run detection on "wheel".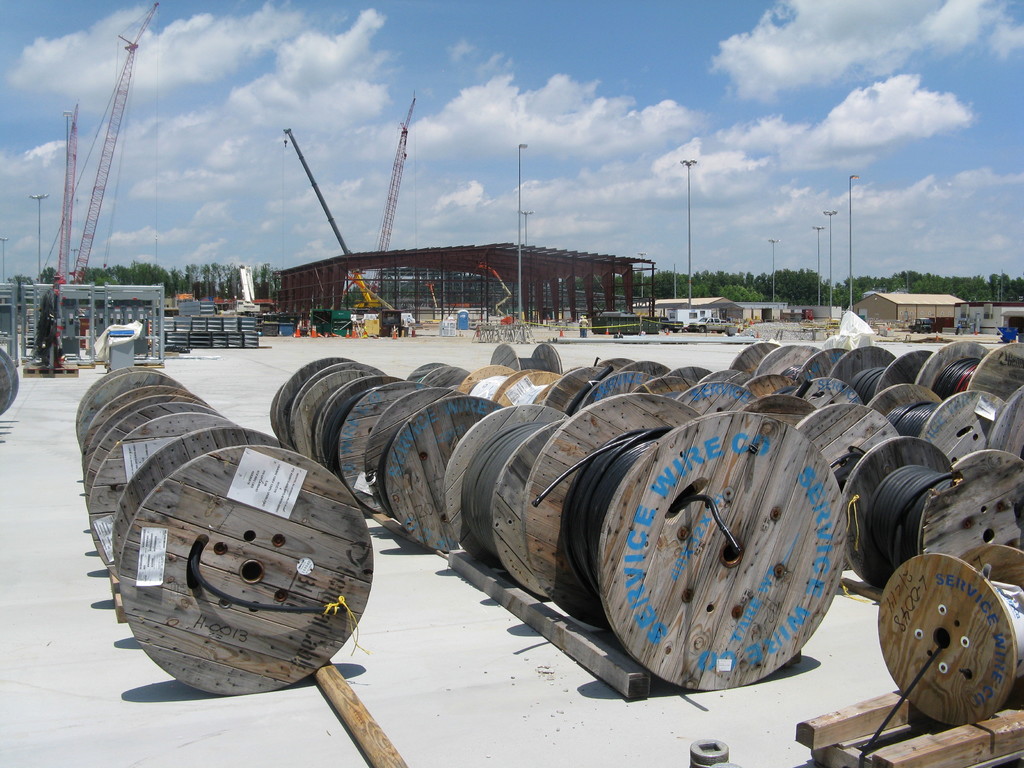
Result: select_region(541, 387, 847, 685).
